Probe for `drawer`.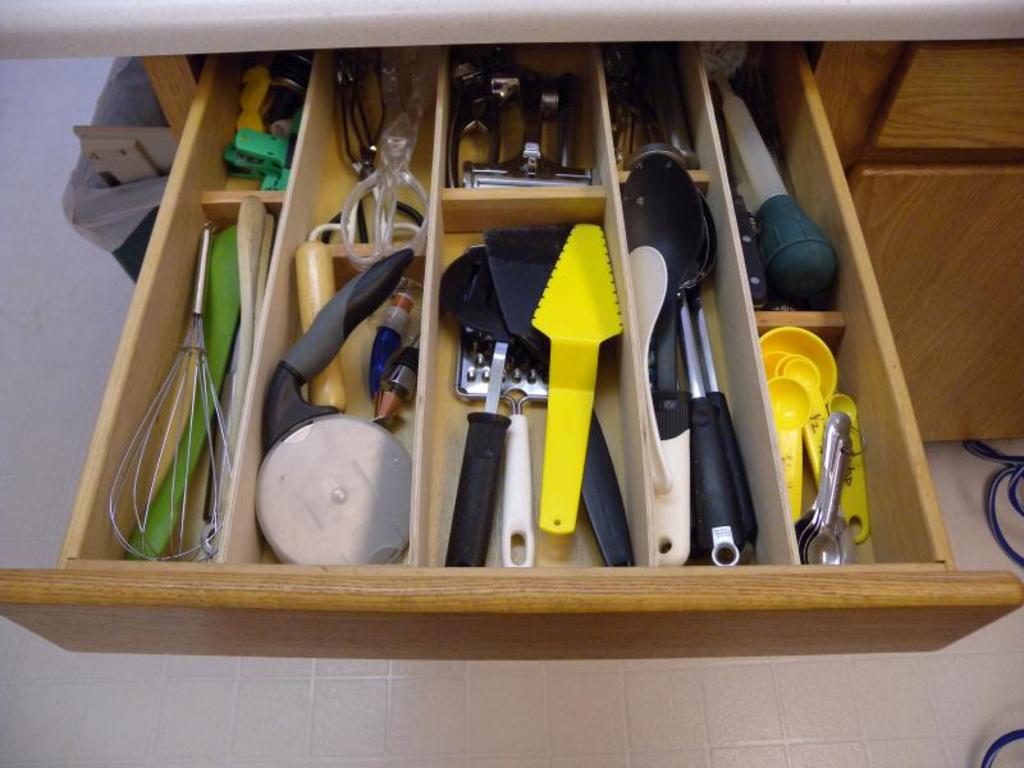
Probe result: select_region(67, 86, 923, 742).
